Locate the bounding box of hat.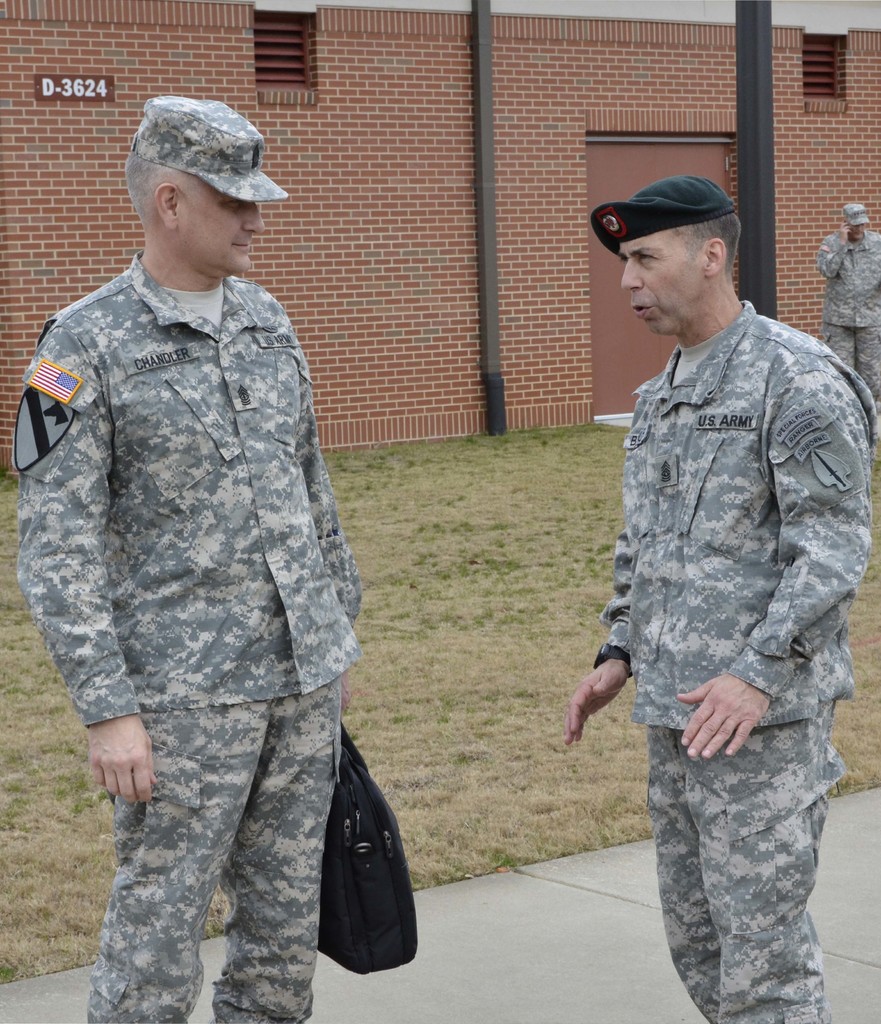
Bounding box: 839 200 870 228.
